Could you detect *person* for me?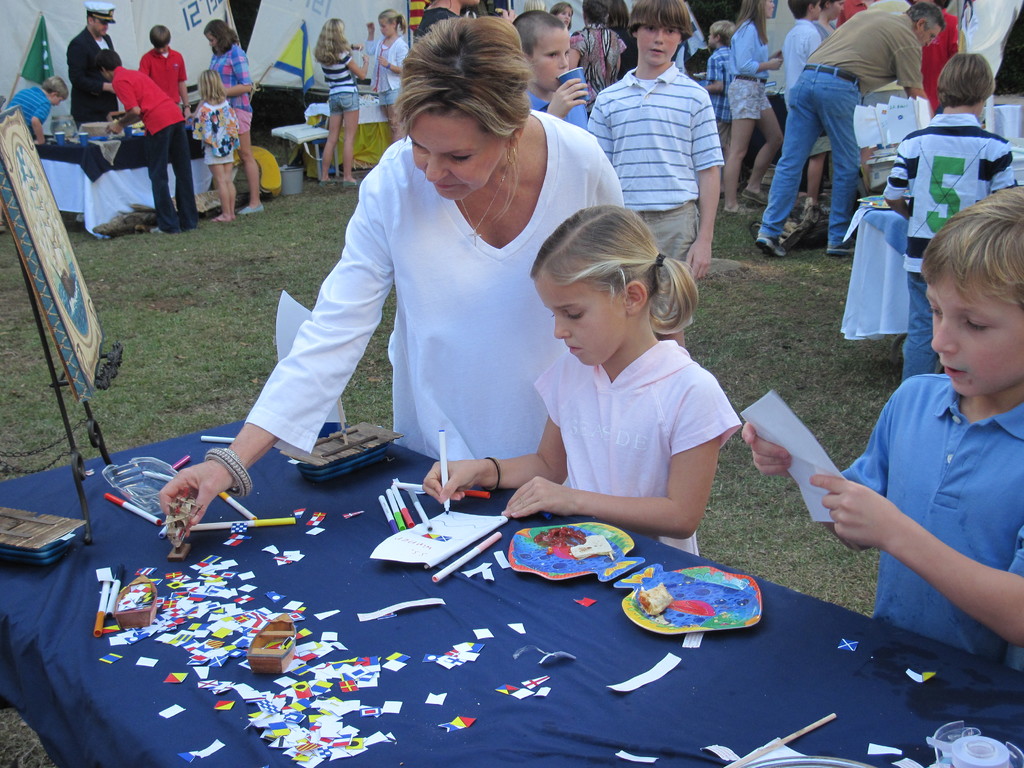
Detection result: l=781, t=0, r=823, b=112.
